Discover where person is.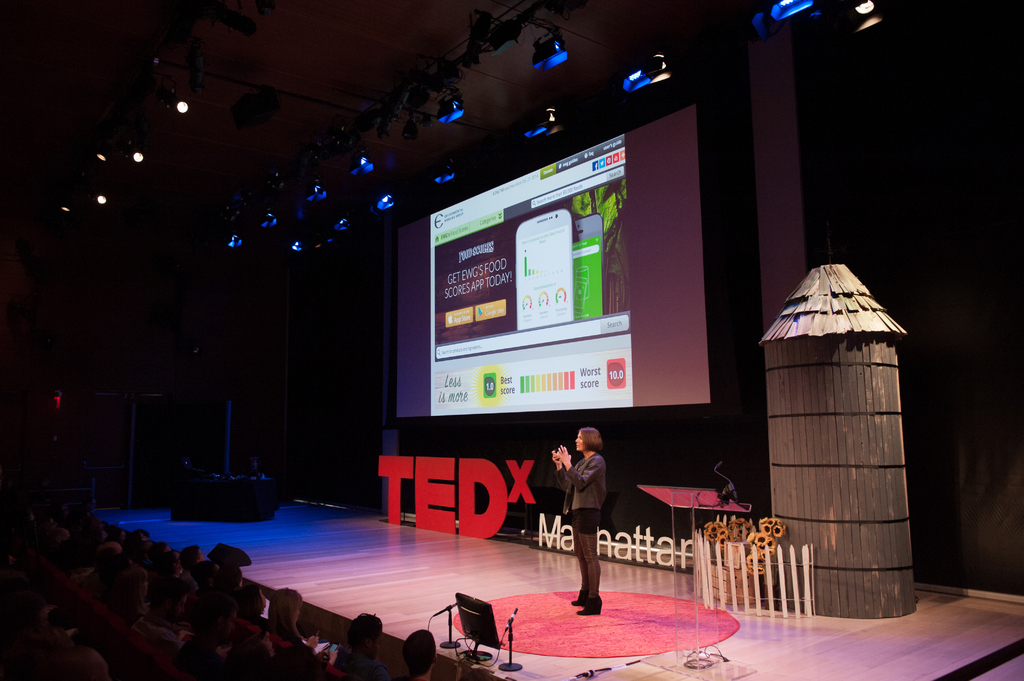
Discovered at <bbox>565, 438, 626, 606</bbox>.
